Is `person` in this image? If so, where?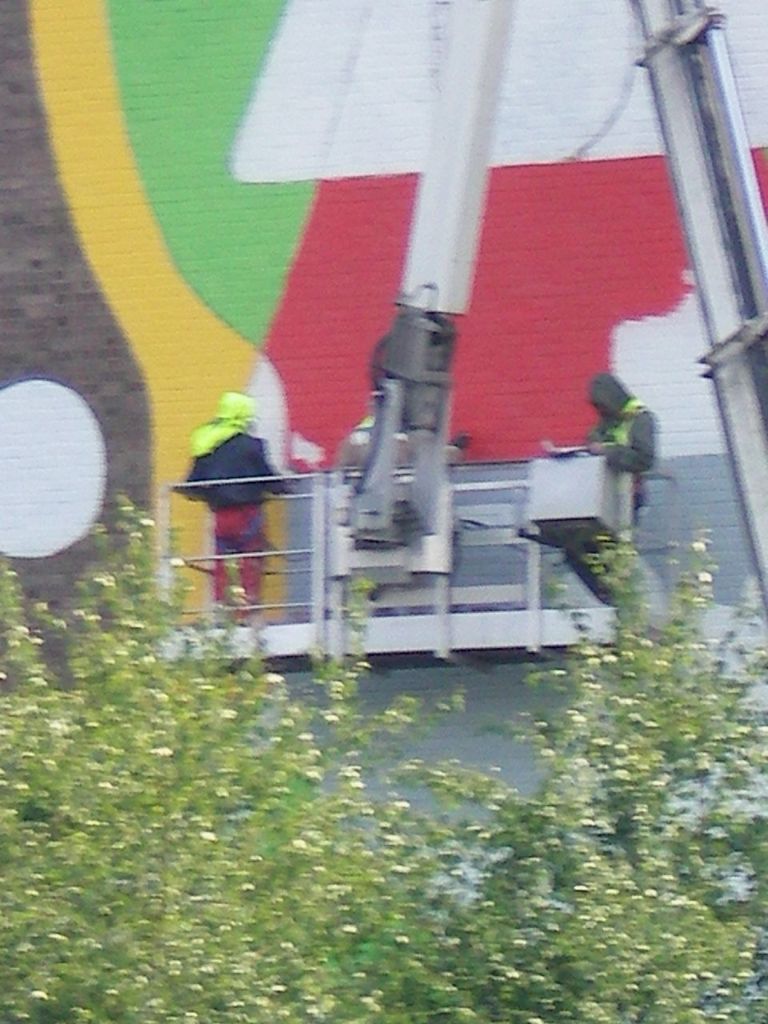
Yes, at (x1=177, y1=396, x2=302, y2=612).
